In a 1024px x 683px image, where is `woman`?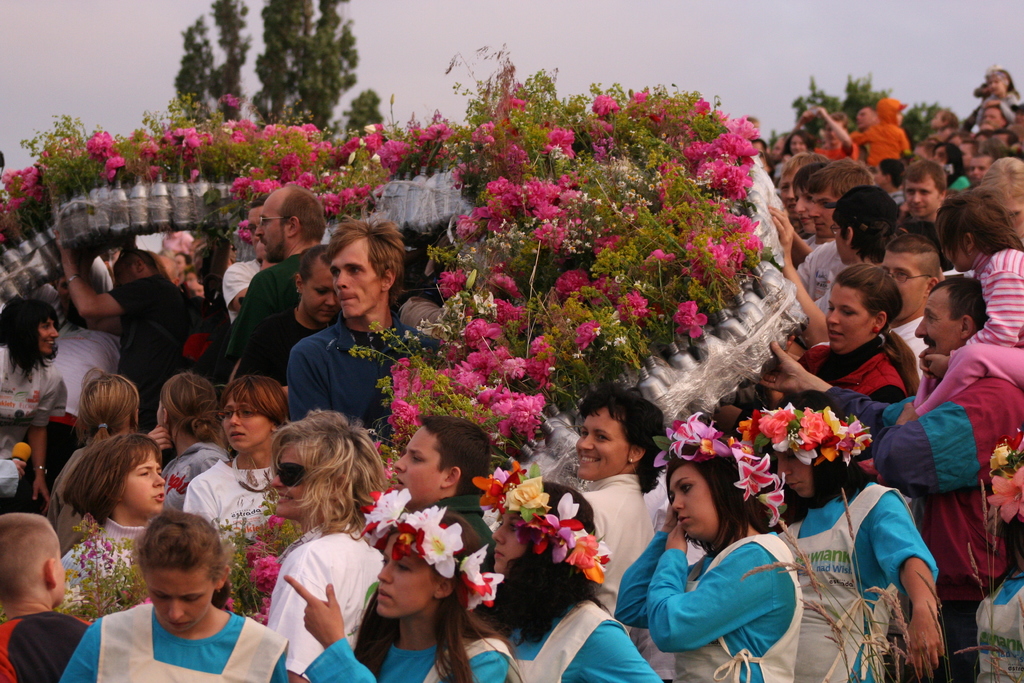
623,435,813,682.
